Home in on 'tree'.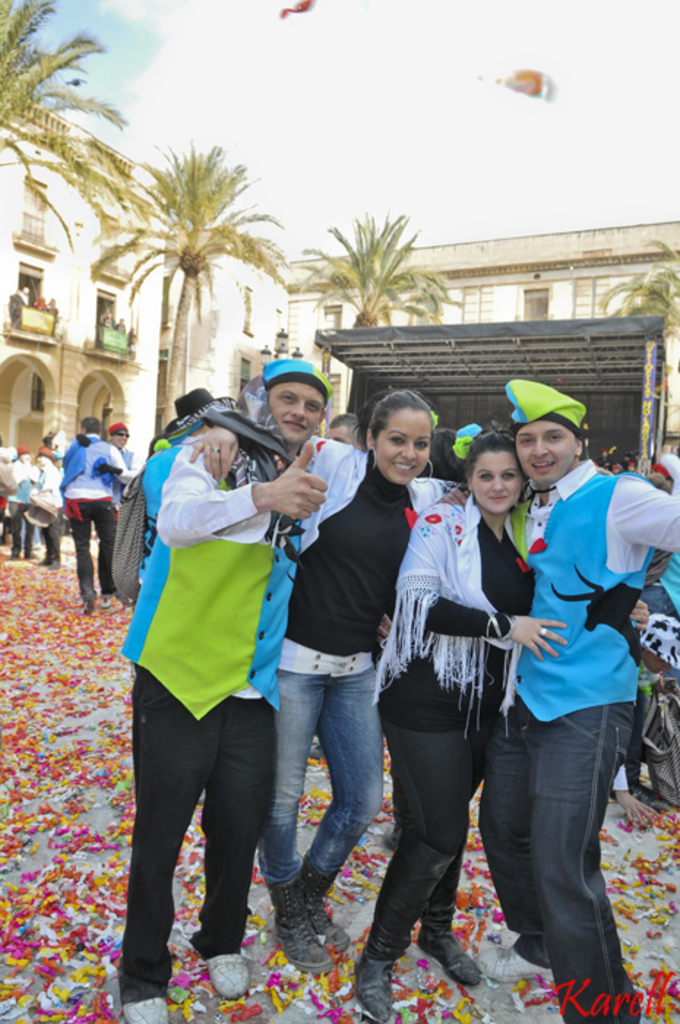
Homed in at bbox=(301, 214, 456, 328).
